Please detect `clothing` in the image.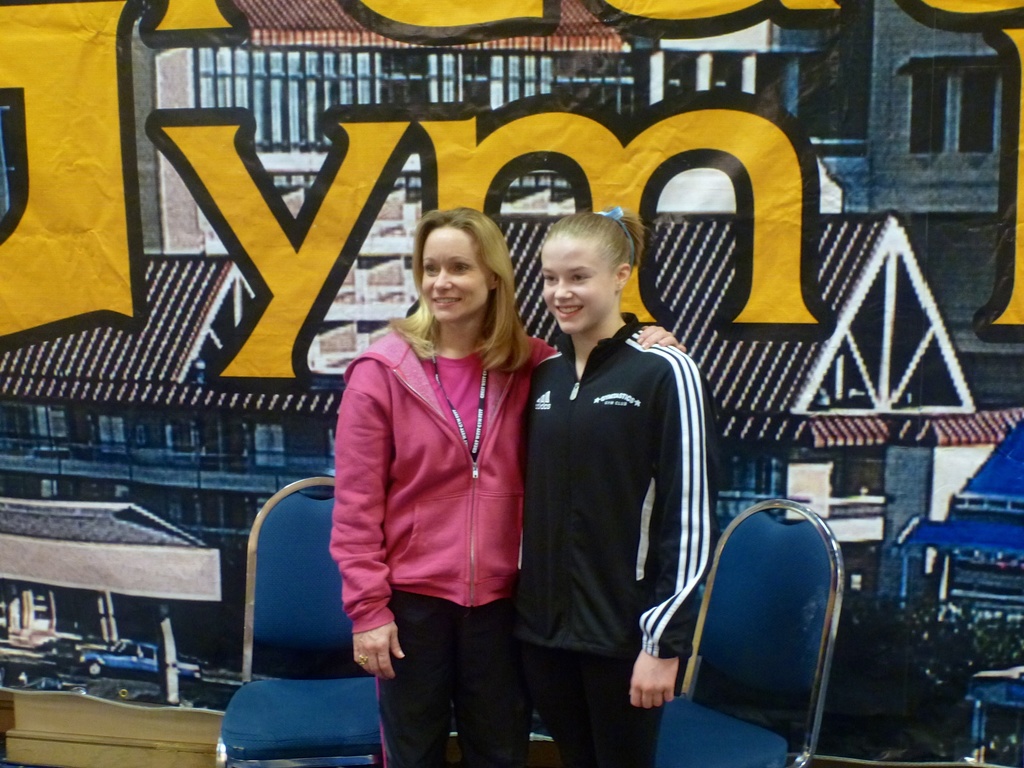
locate(328, 326, 561, 767).
